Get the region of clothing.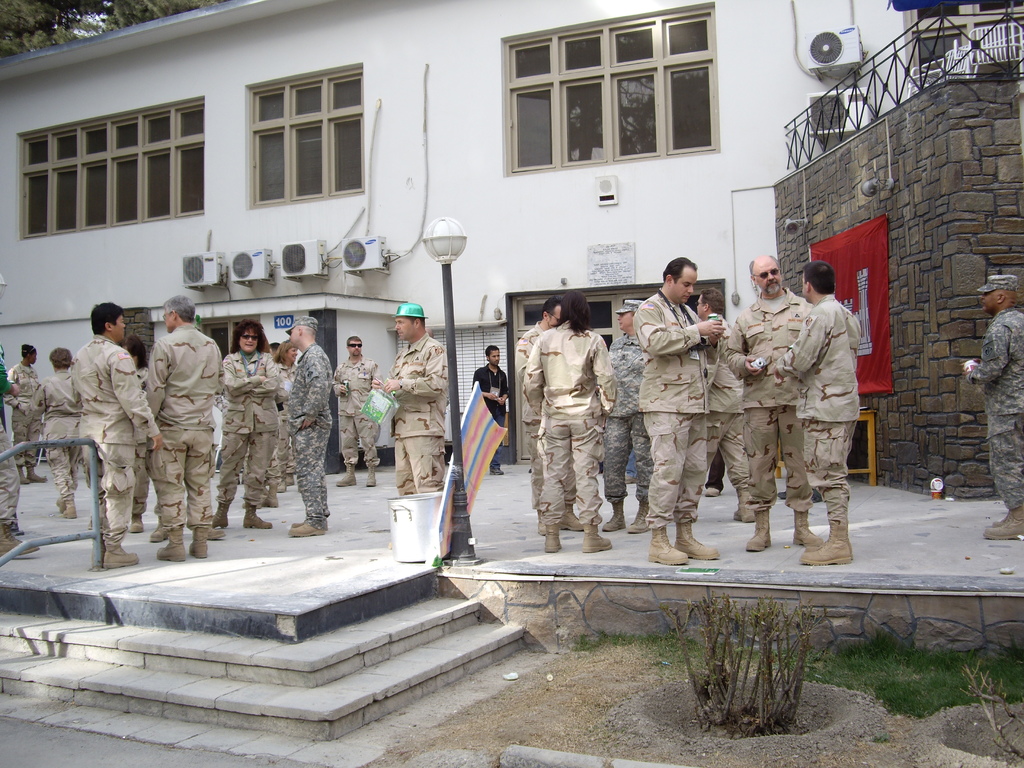
(left=38, top=373, right=86, bottom=500).
